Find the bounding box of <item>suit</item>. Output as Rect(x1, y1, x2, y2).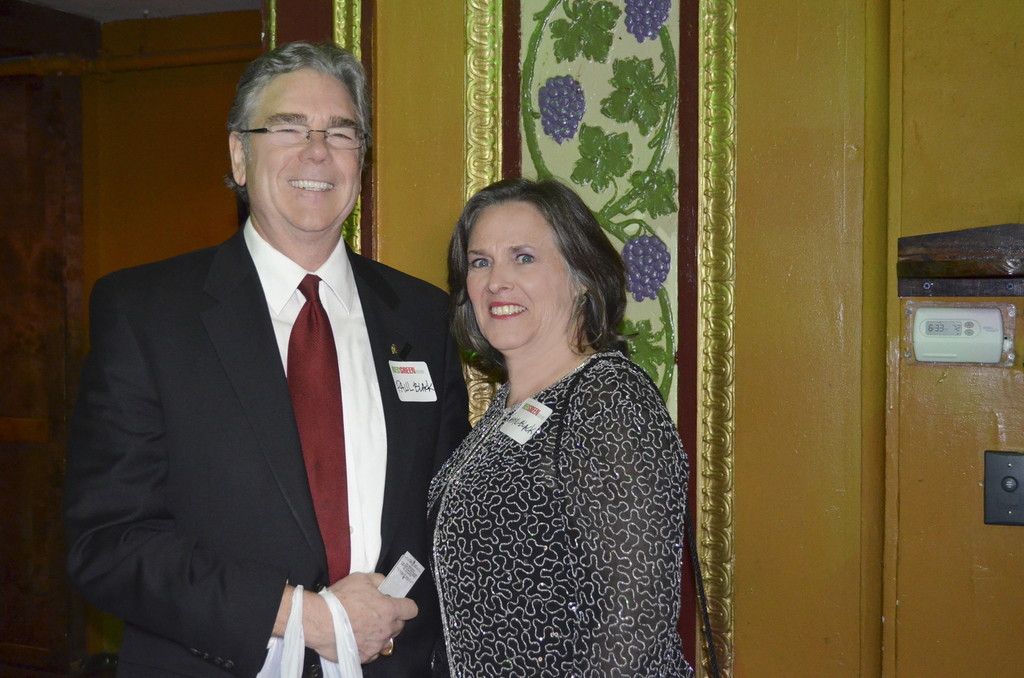
Rect(170, 115, 460, 677).
